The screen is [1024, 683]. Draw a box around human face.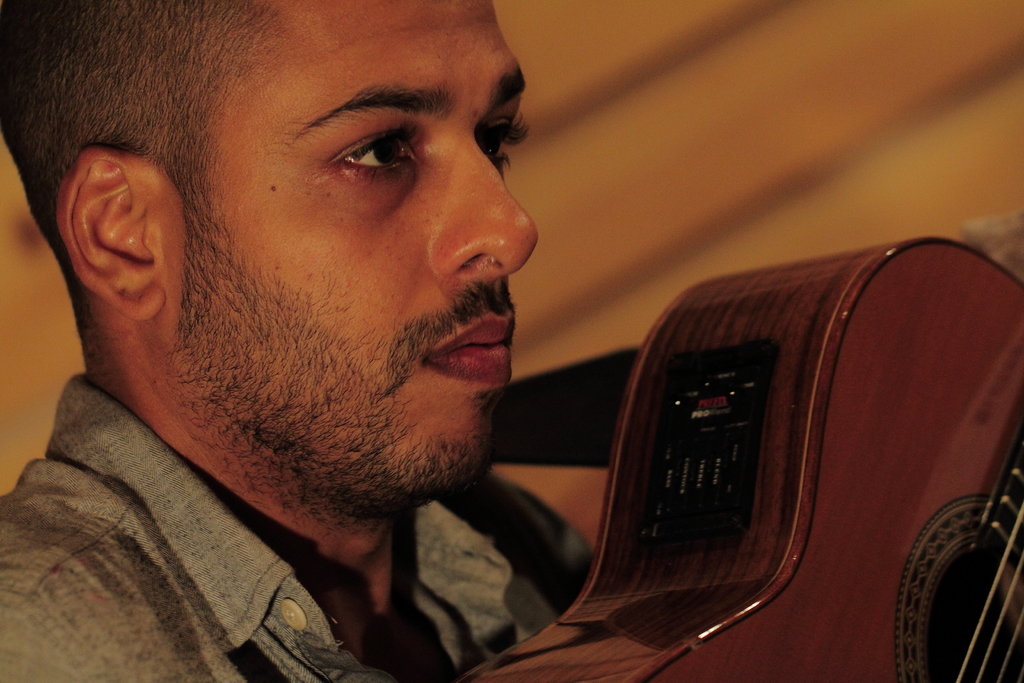
select_region(166, 0, 541, 497).
